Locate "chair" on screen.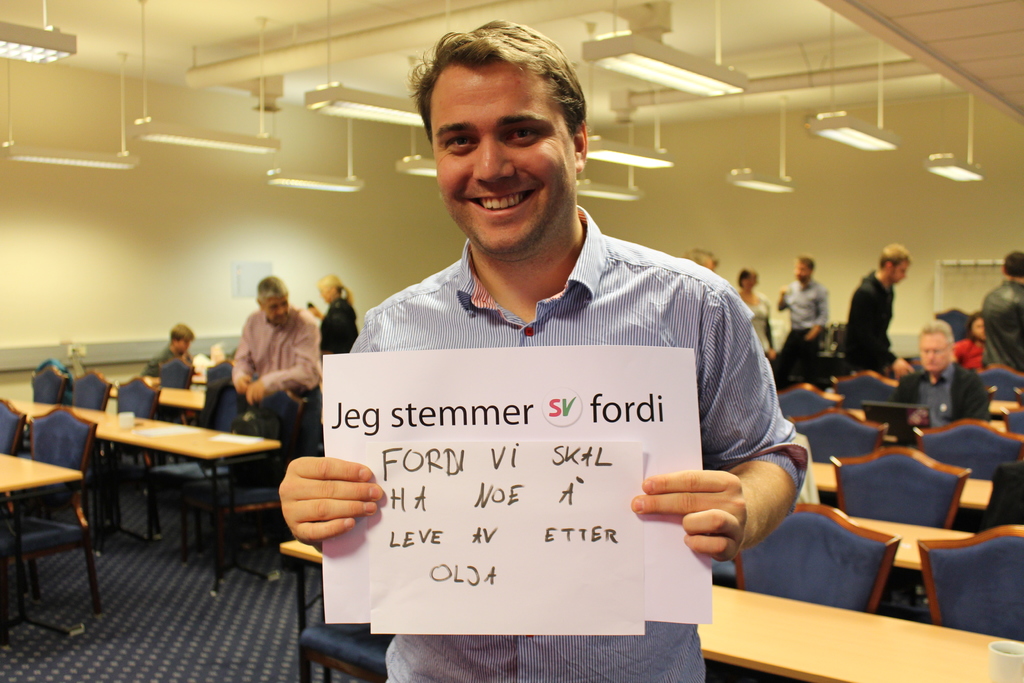
On screen at 0,397,24,452.
